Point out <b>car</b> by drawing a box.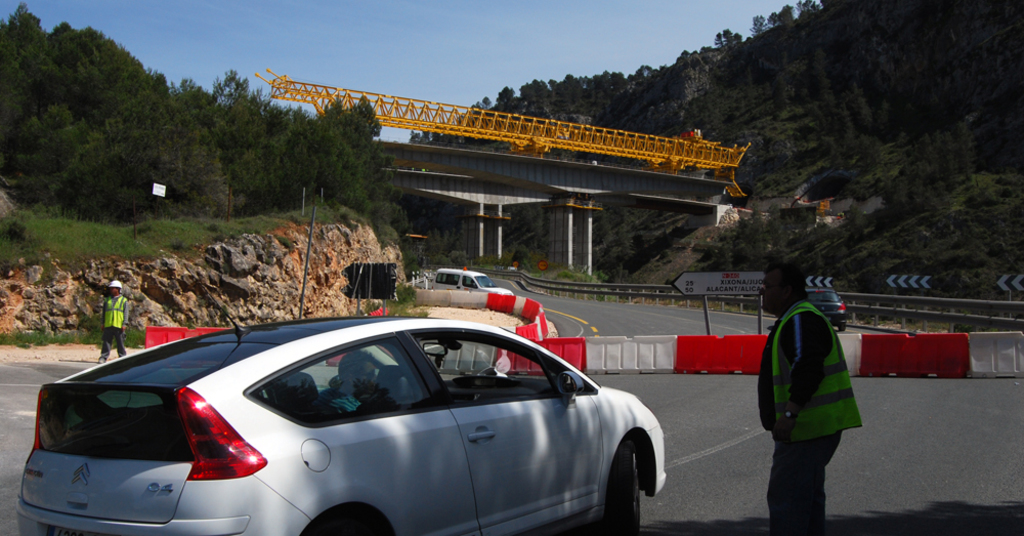
[422, 265, 513, 292].
